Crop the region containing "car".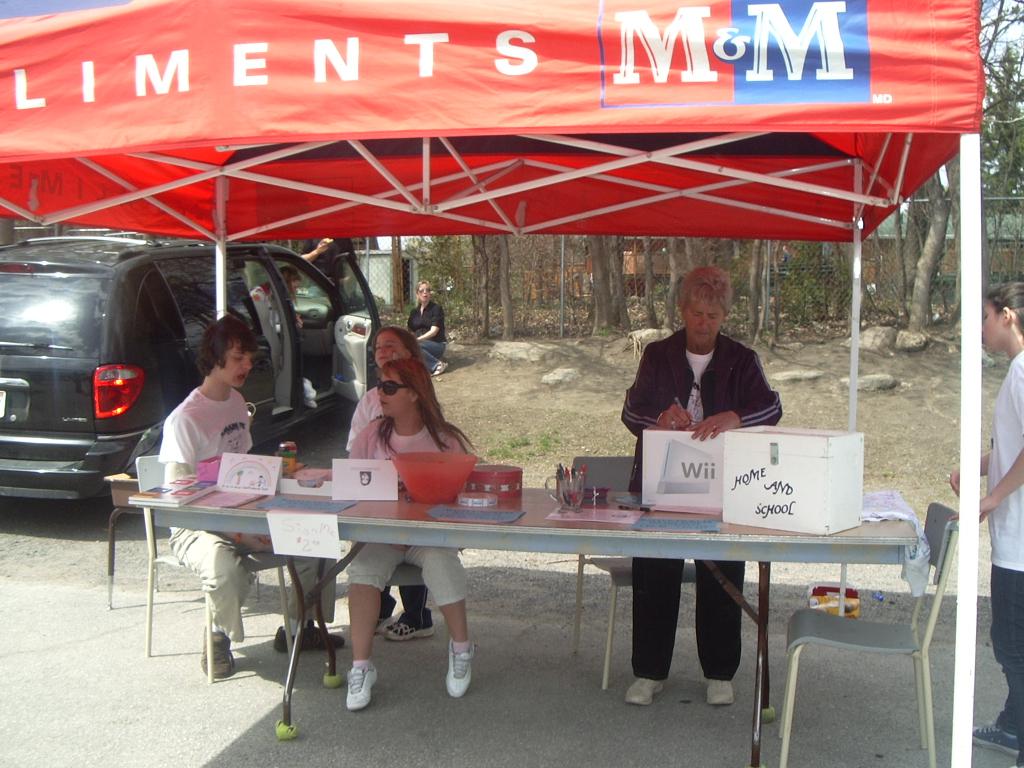
Crop region: bbox(0, 236, 378, 523).
